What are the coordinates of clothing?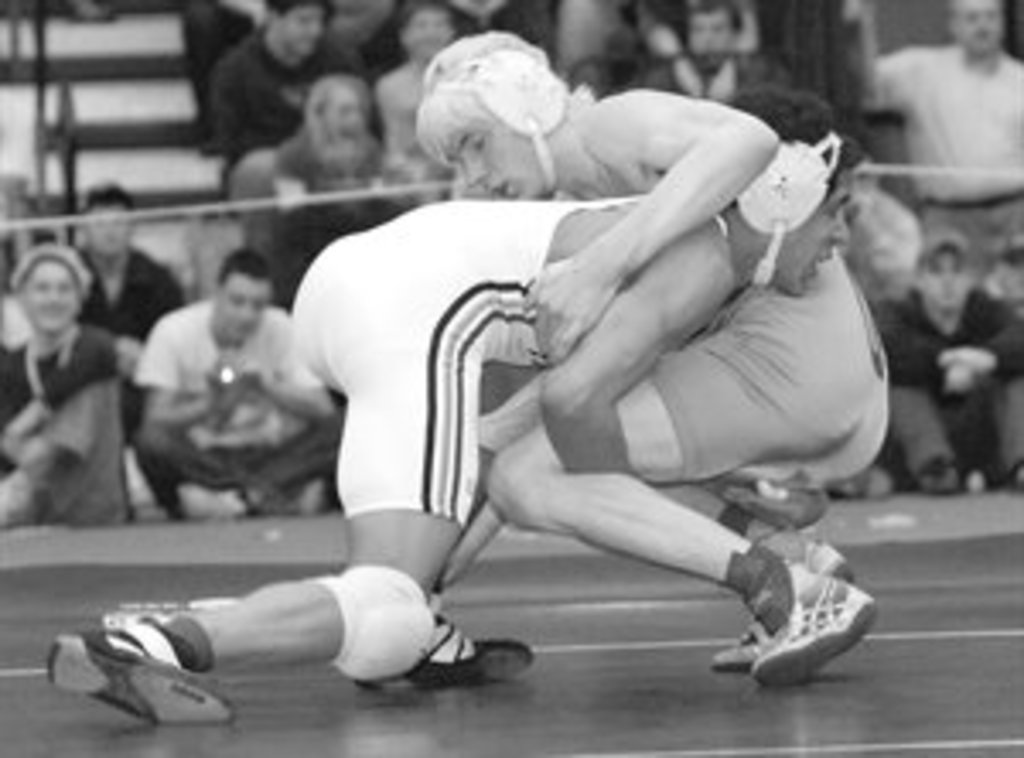
l=137, t=297, r=335, b=509.
